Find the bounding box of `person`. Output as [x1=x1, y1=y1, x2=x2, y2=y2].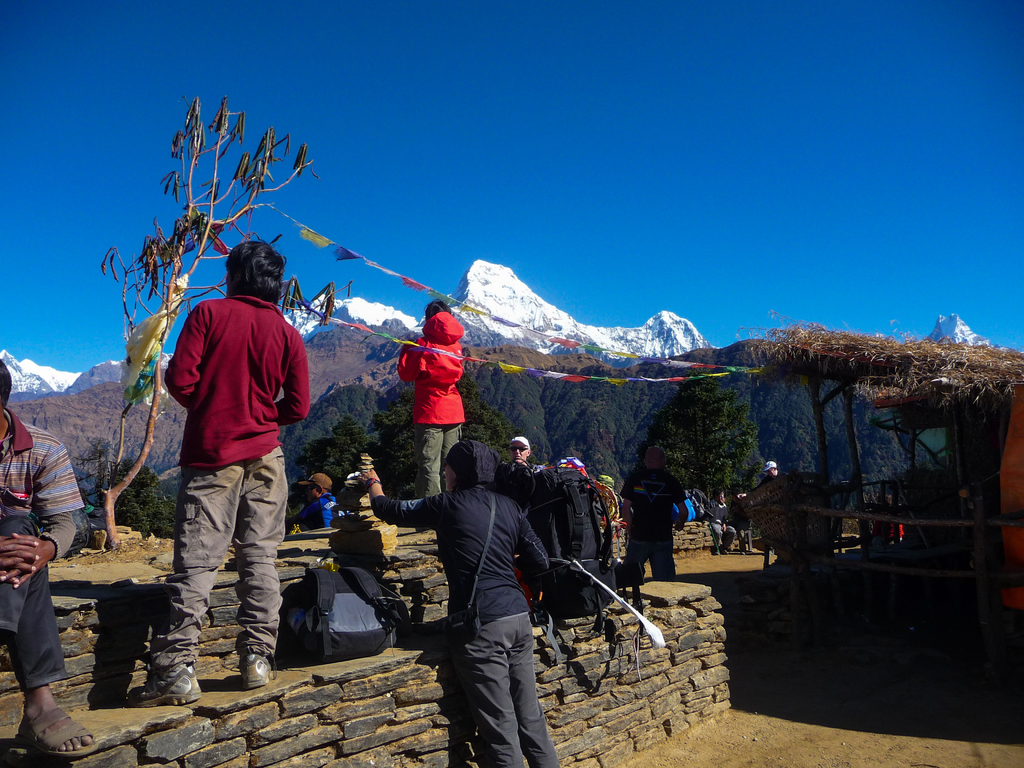
[x1=708, y1=488, x2=737, y2=557].
